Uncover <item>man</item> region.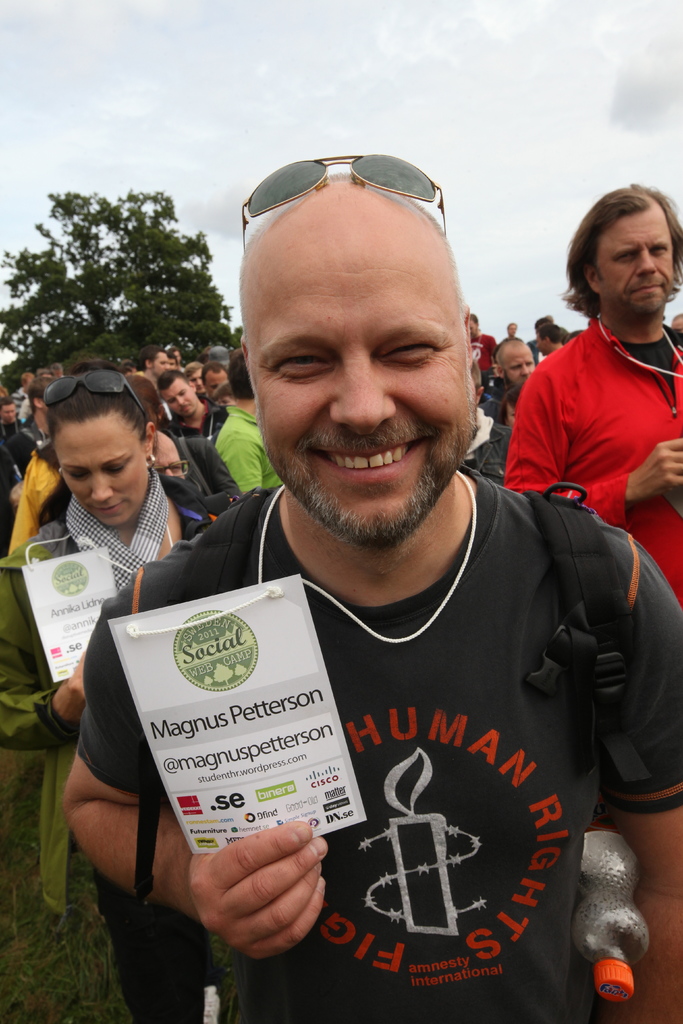
Uncovered: x1=210 y1=356 x2=289 y2=495.
